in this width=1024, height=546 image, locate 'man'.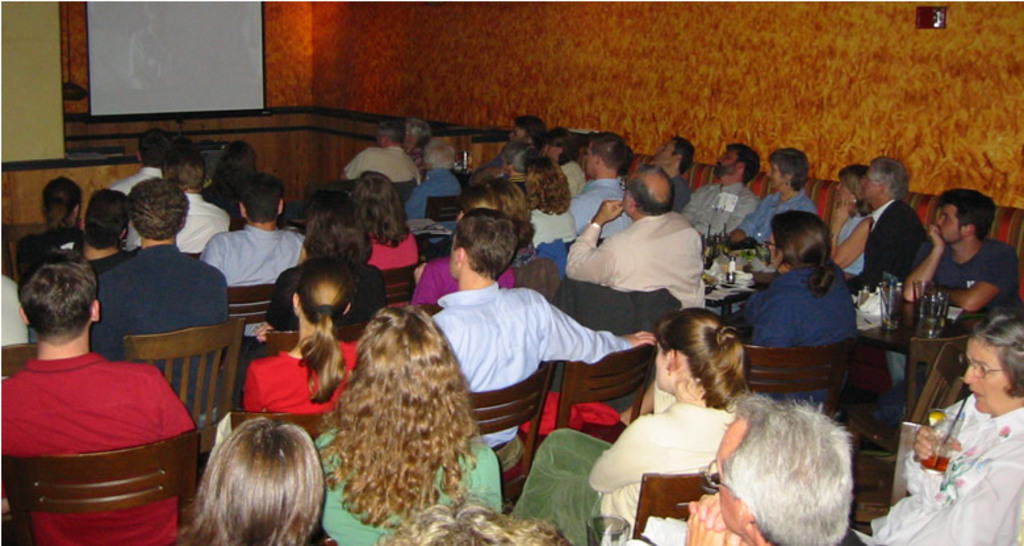
Bounding box: (x1=885, y1=189, x2=1017, y2=418).
